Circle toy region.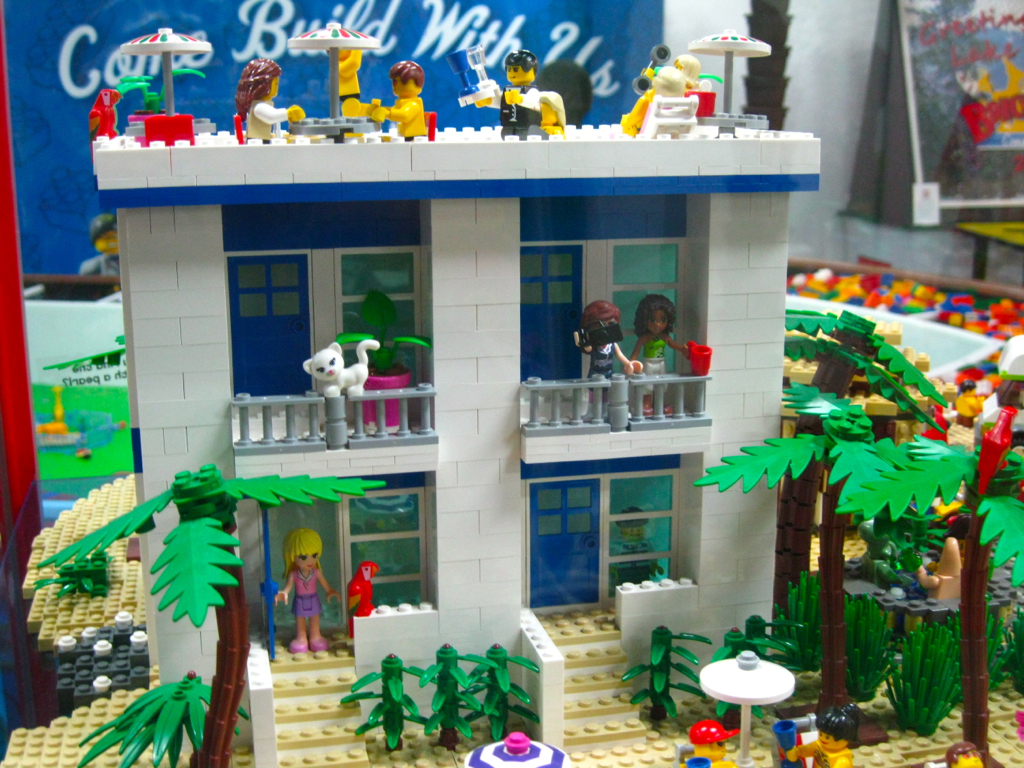
Region: box=[276, 529, 343, 655].
